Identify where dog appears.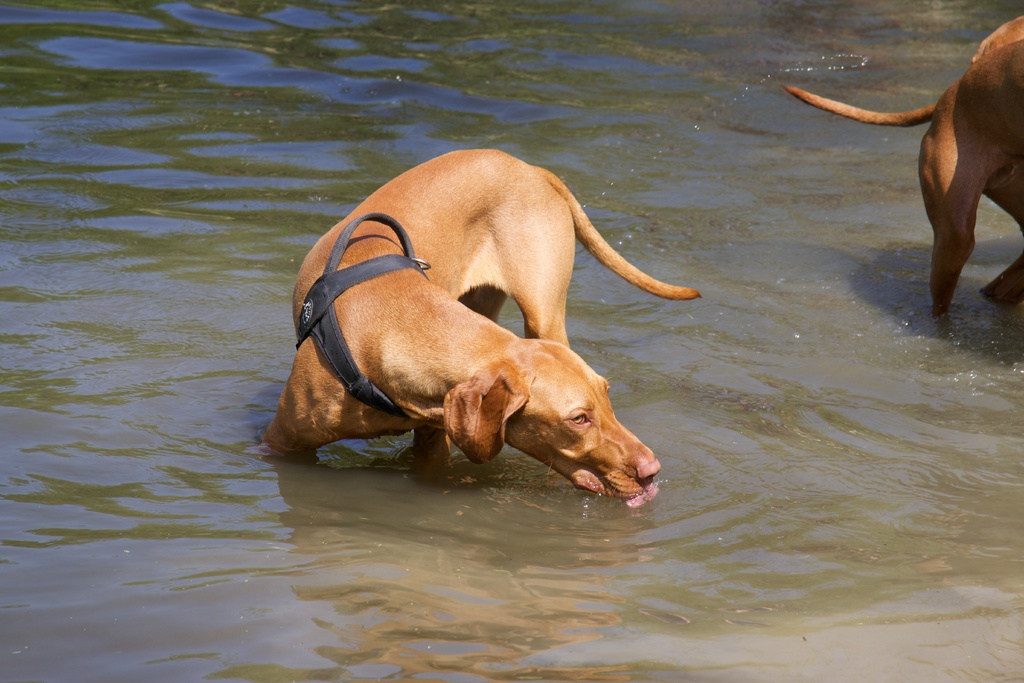
Appears at [x1=775, y1=37, x2=1023, y2=318].
